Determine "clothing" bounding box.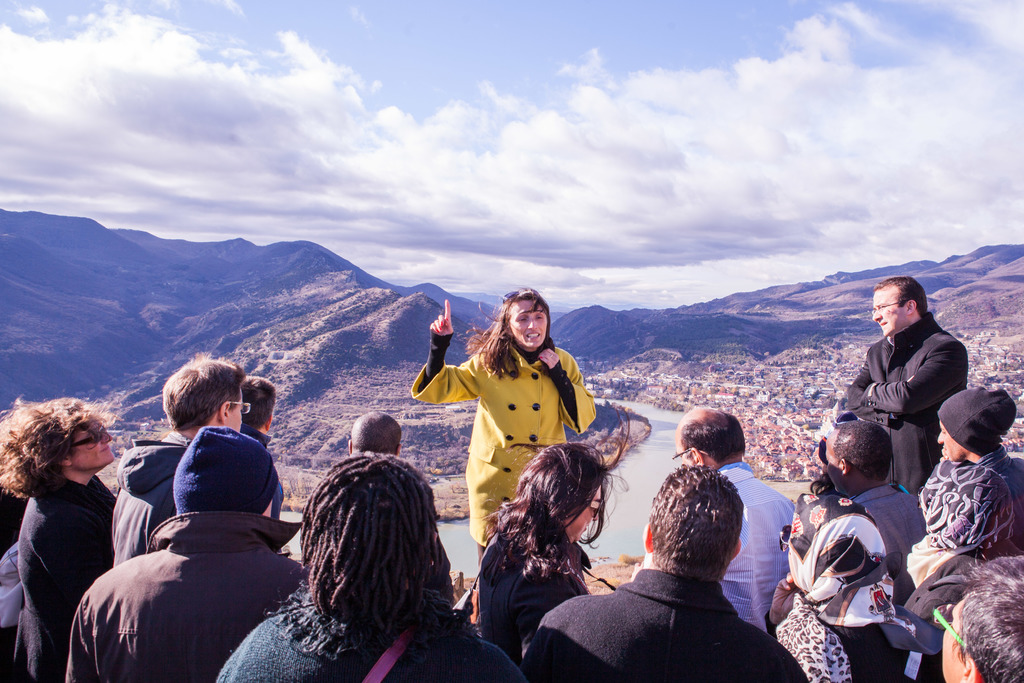
Determined: BBox(523, 567, 810, 682).
